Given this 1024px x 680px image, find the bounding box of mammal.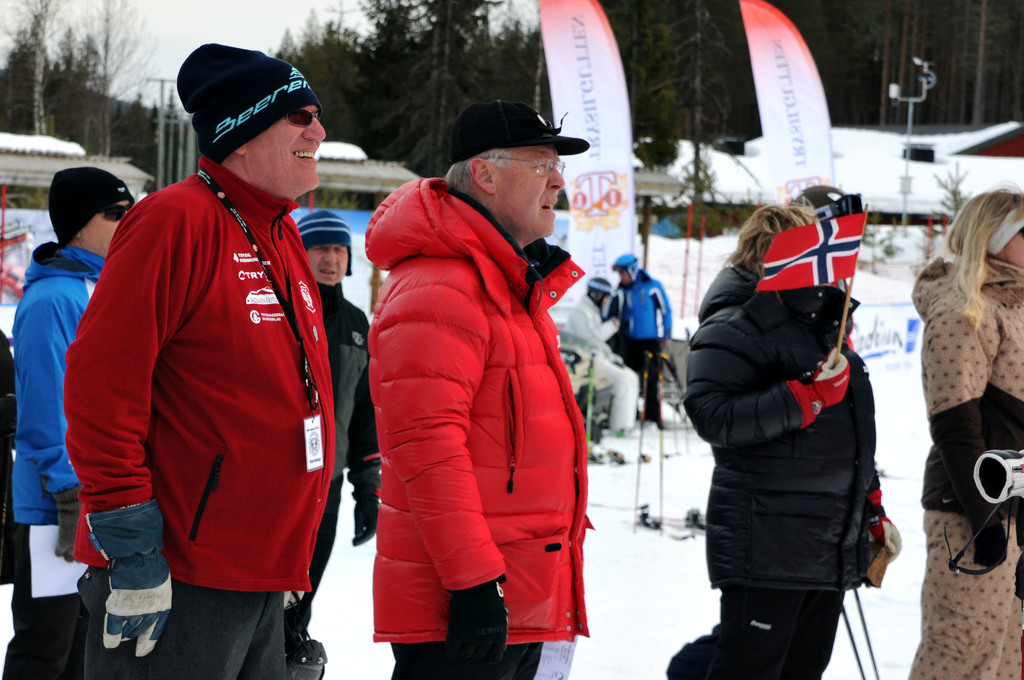
box=[365, 97, 589, 679].
